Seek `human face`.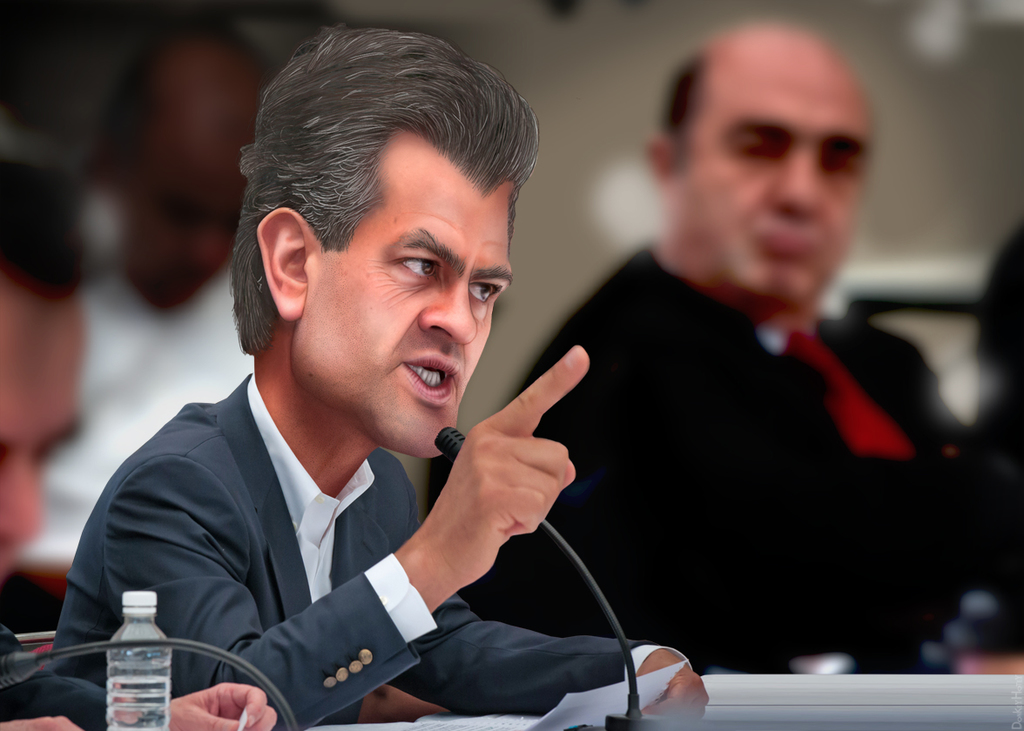
bbox=[679, 65, 876, 305].
